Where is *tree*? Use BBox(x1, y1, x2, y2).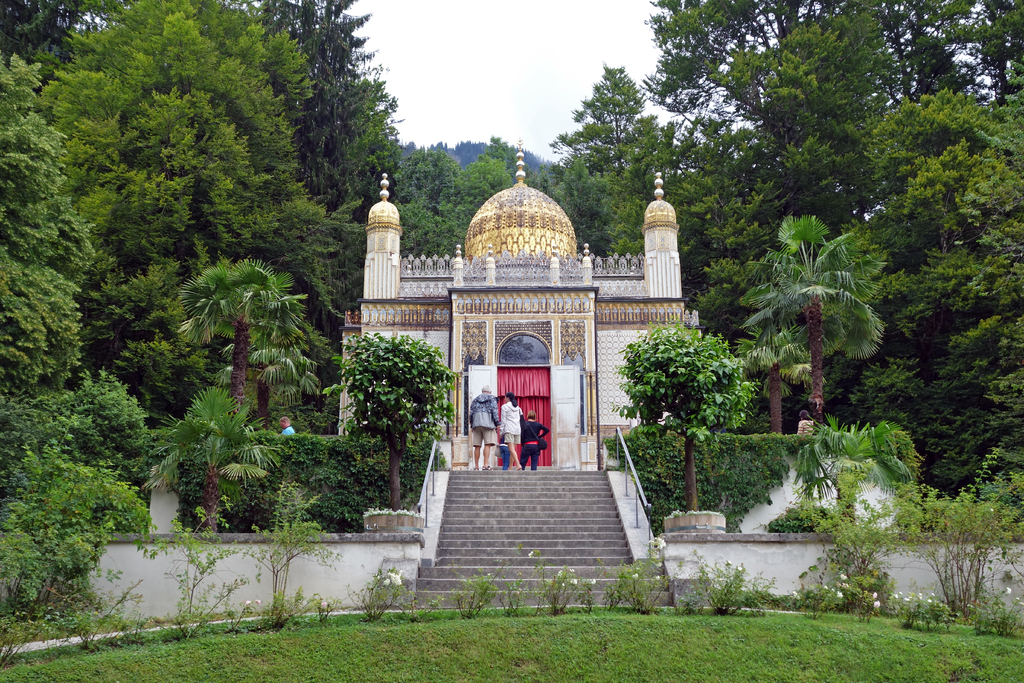
BBox(221, 331, 334, 432).
